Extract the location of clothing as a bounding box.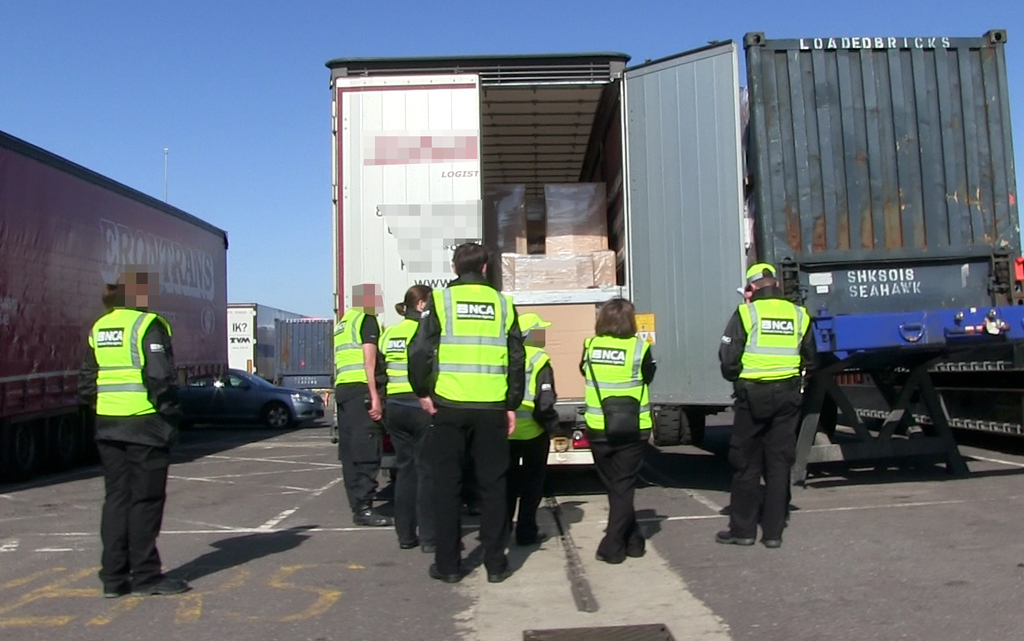
[330,306,386,508].
